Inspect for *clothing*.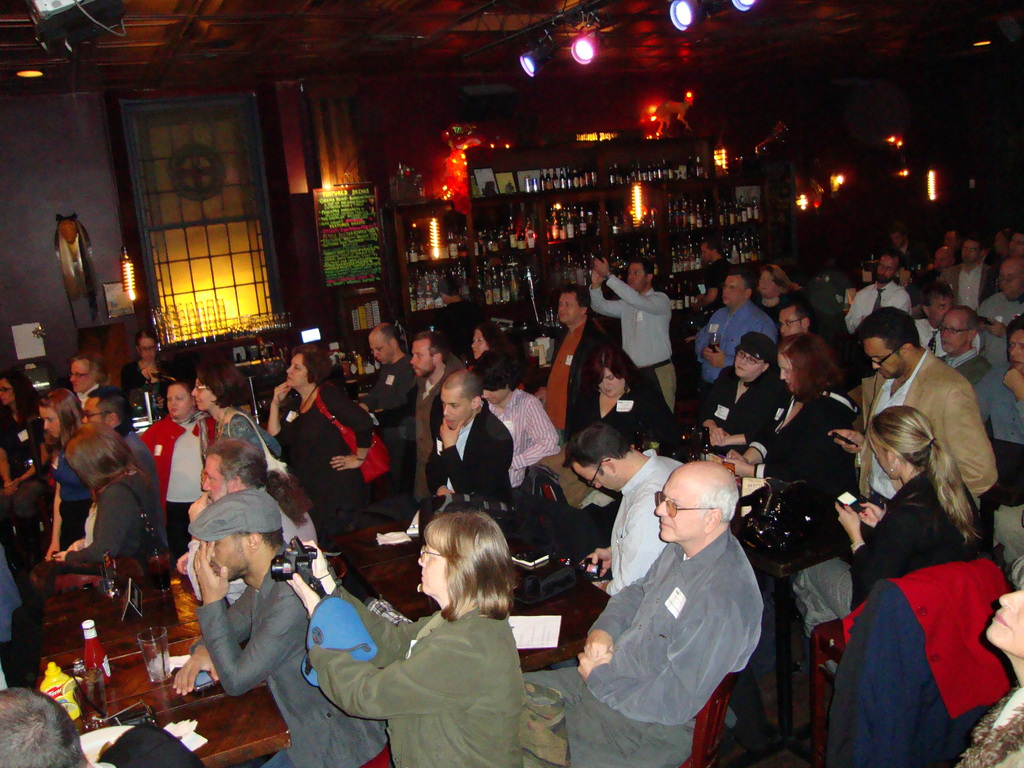
Inspection: {"left": 843, "top": 473, "right": 993, "bottom": 592}.
